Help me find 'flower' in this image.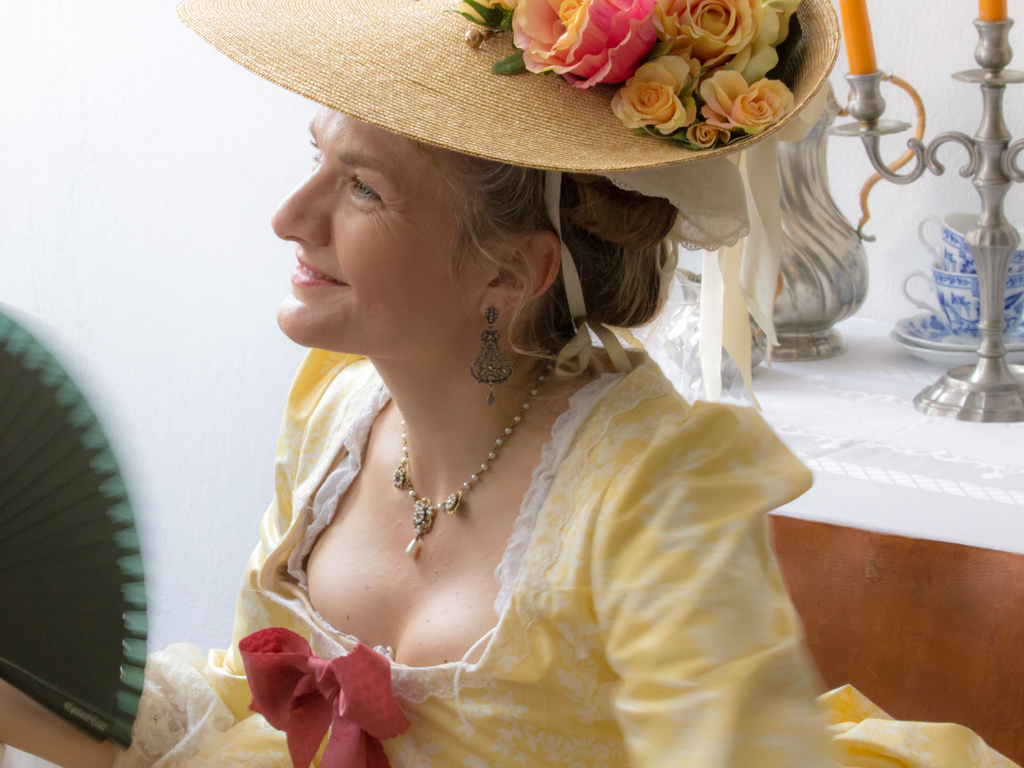
Found it: (x1=611, y1=54, x2=703, y2=135).
